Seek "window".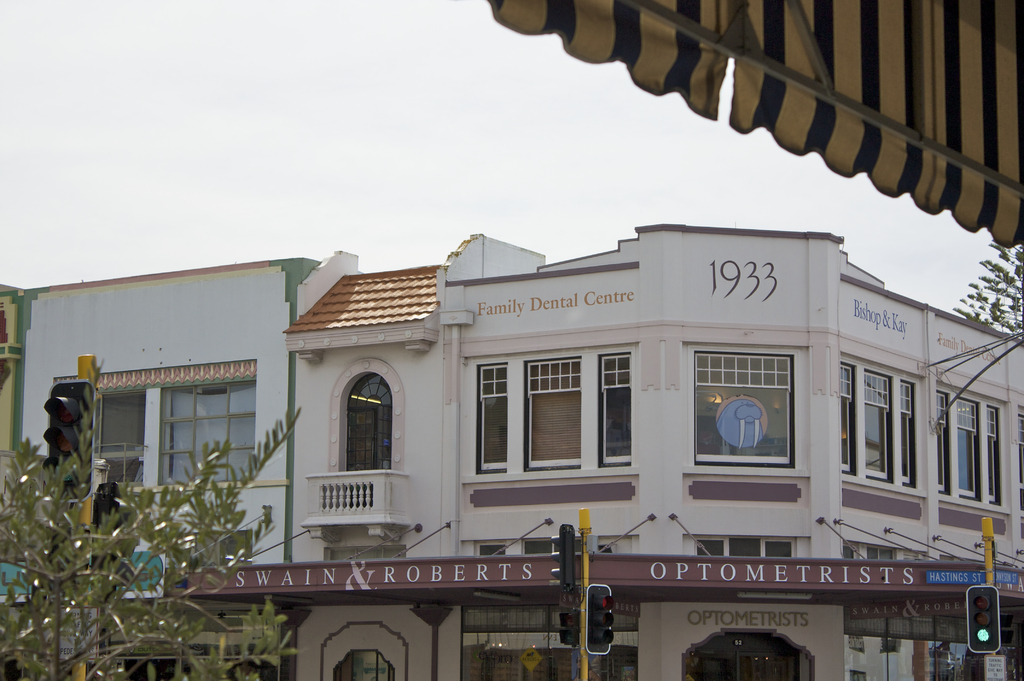
(left=836, top=356, right=863, bottom=480).
